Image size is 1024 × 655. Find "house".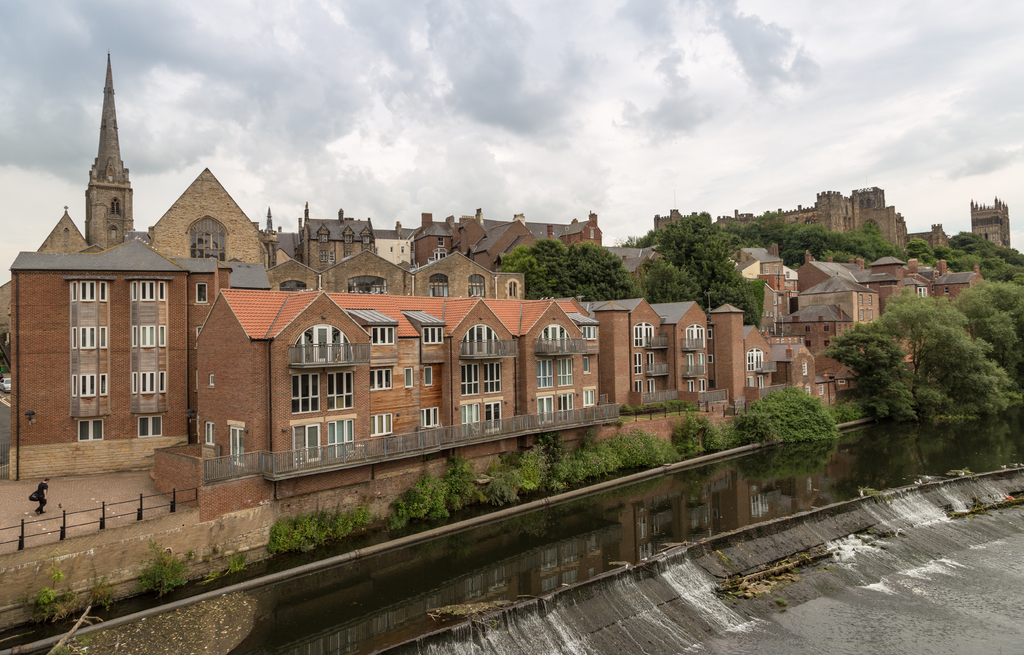
<box>676,309,715,397</box>.
